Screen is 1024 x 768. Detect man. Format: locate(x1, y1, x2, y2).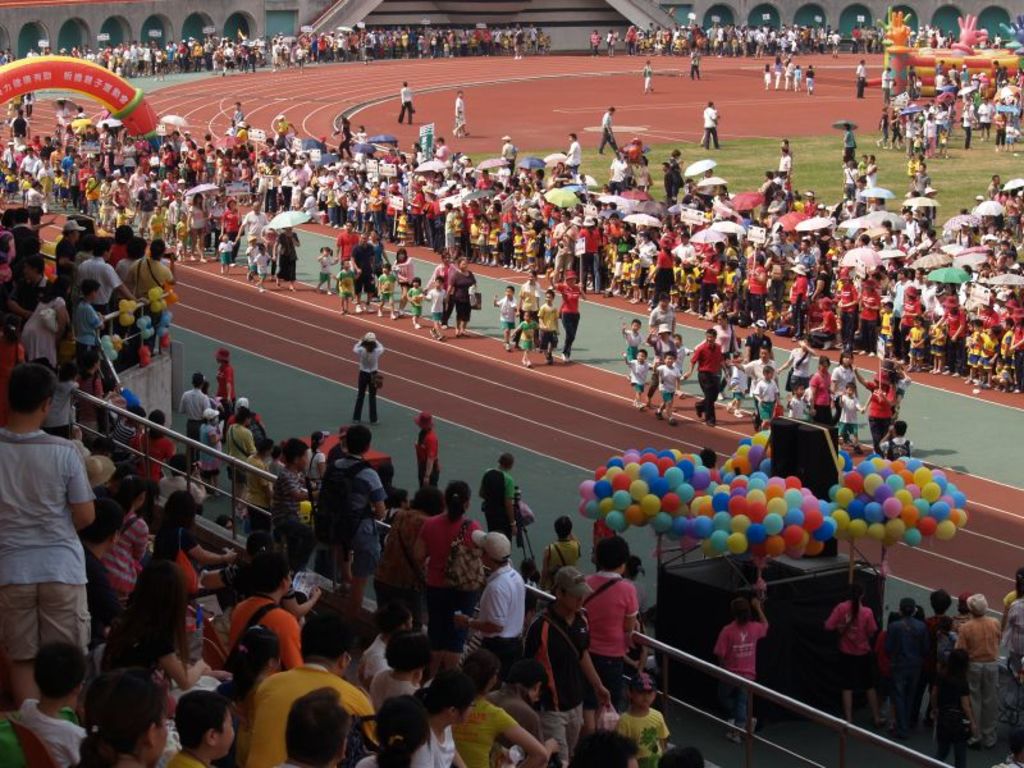
locate(884, 68, 892, 102).
